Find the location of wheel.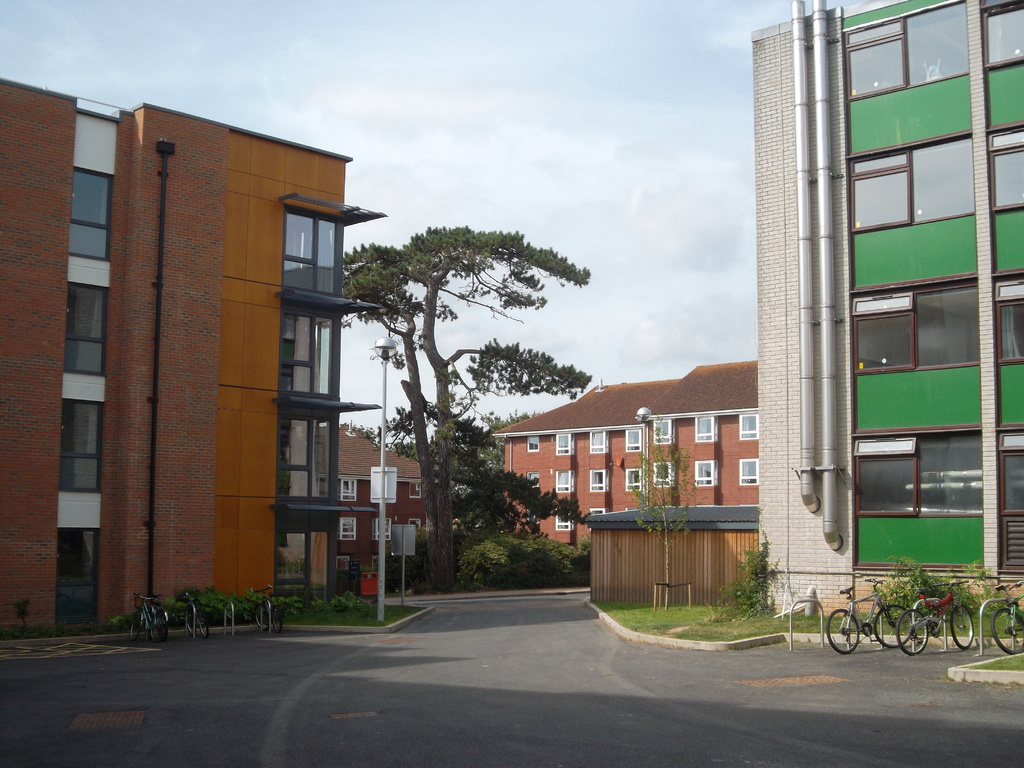
Location: rect(187, 614, 196, 636).
